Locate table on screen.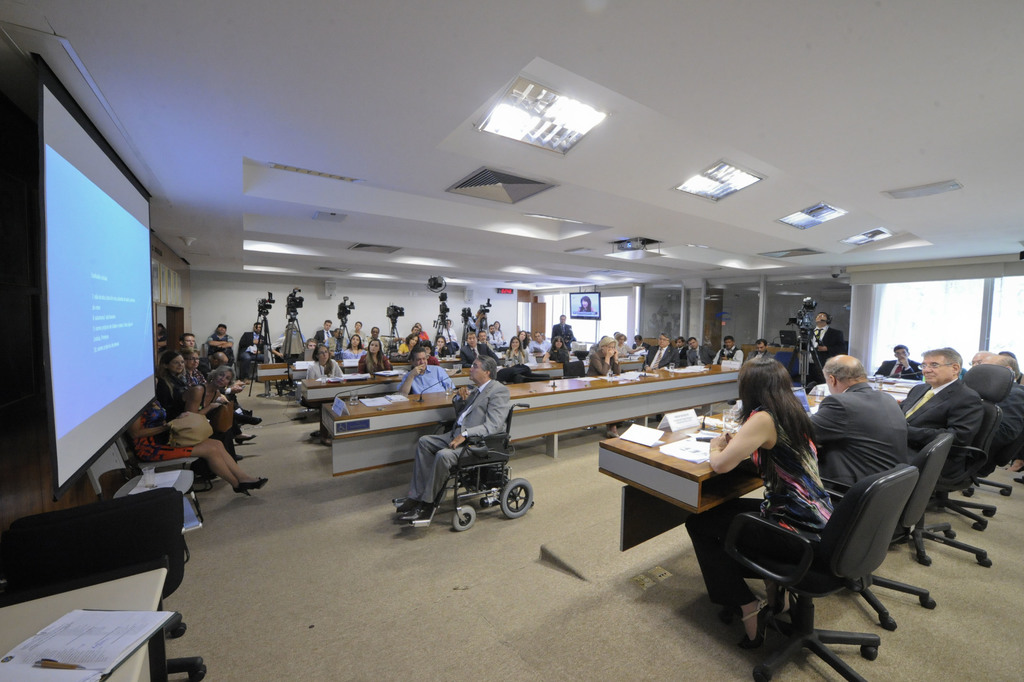
On screen at x1=0 y1=568 x2=170 y2=681.
